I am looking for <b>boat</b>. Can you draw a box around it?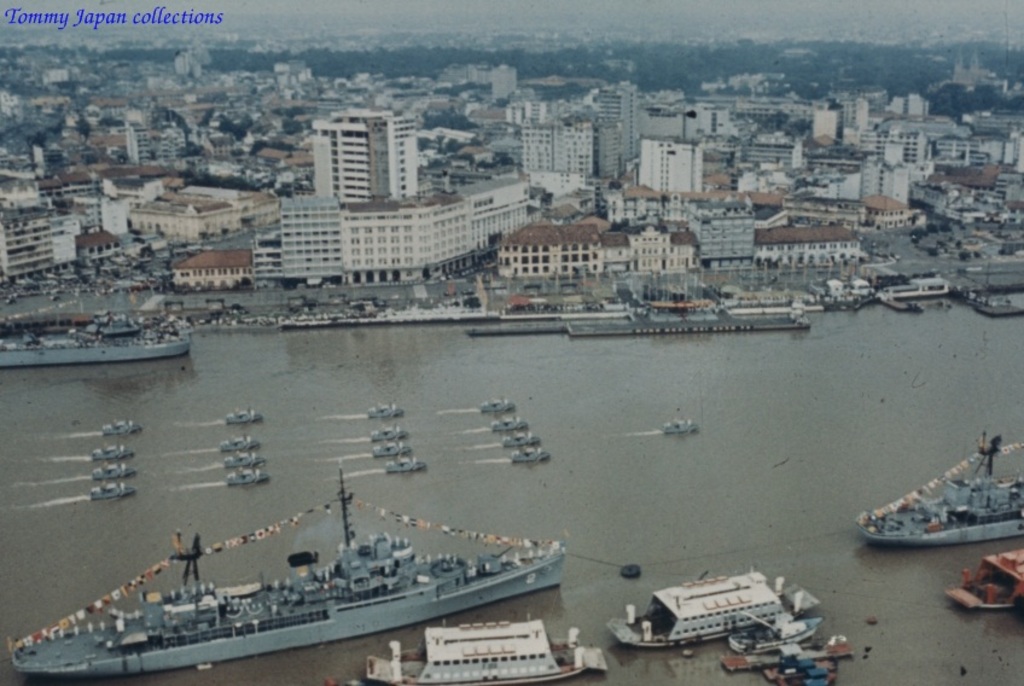
Sure, the bounding box is {"x1": 502, "y1": 437, "x2": 536, "y2": 447}.
